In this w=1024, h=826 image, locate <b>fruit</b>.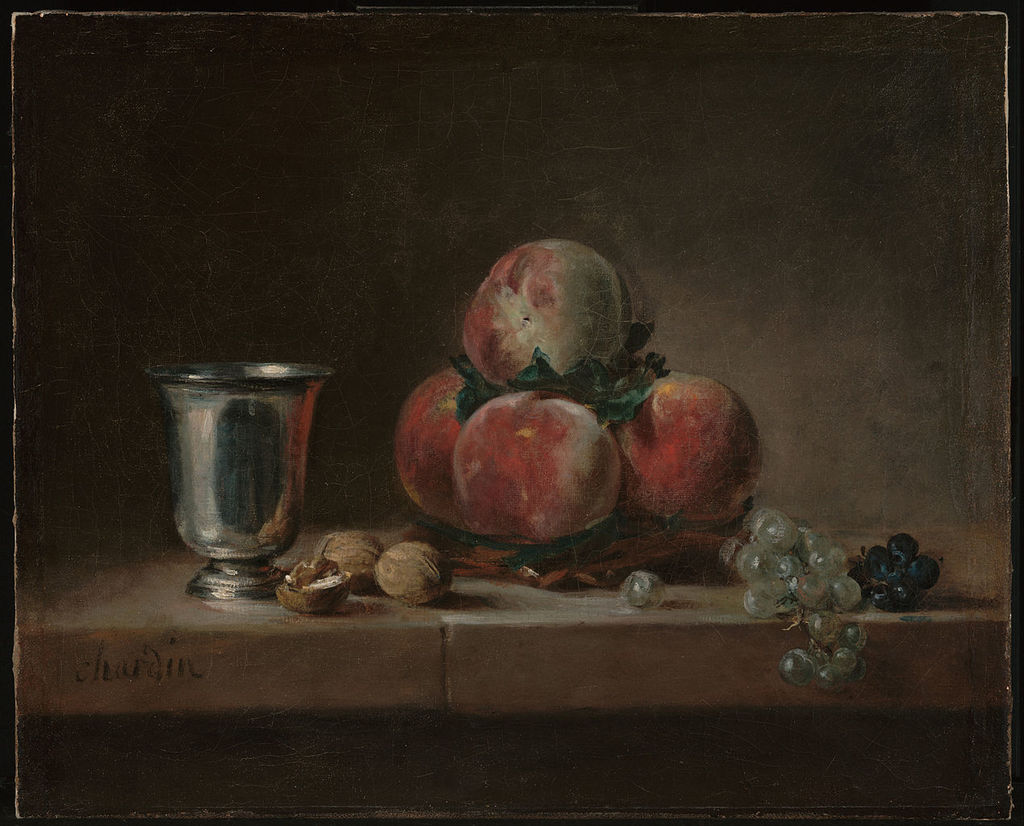
Bounding box: [left=620, top=568, right=668, bottom=609].
